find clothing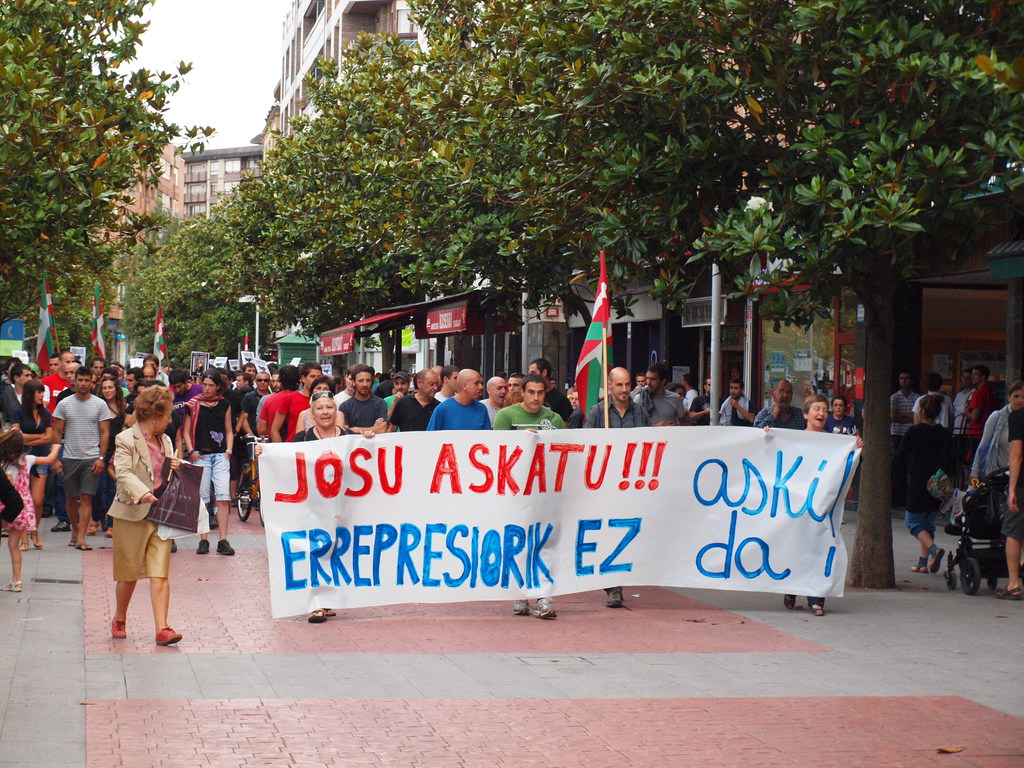
[left=93, top=419, right=179, bottom=596]
